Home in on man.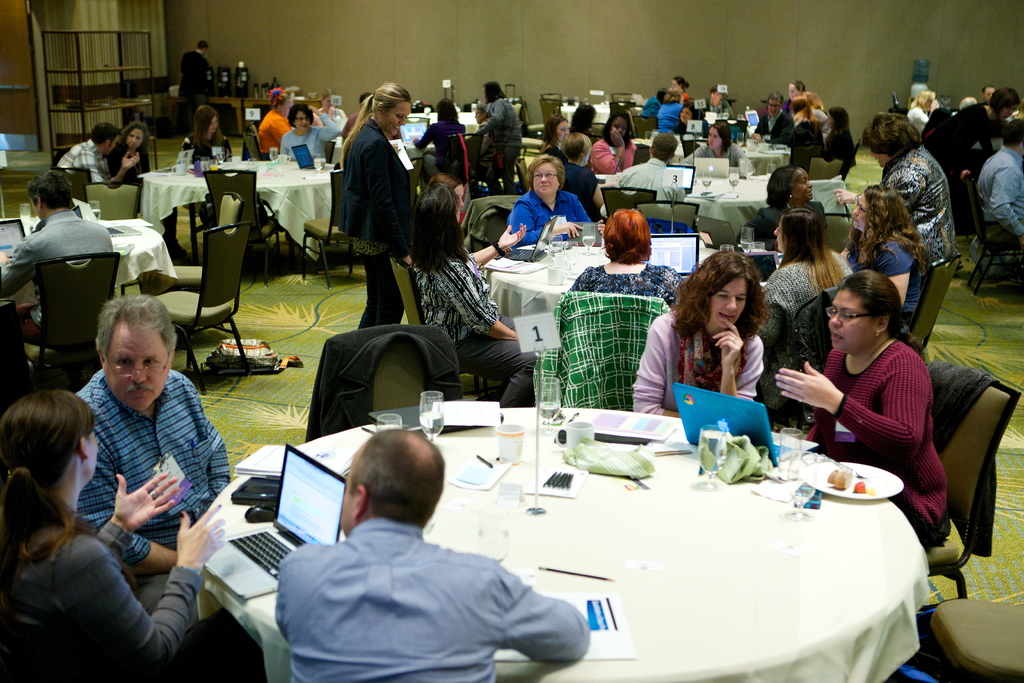
Homed in at [180, 39, 213, 103].
